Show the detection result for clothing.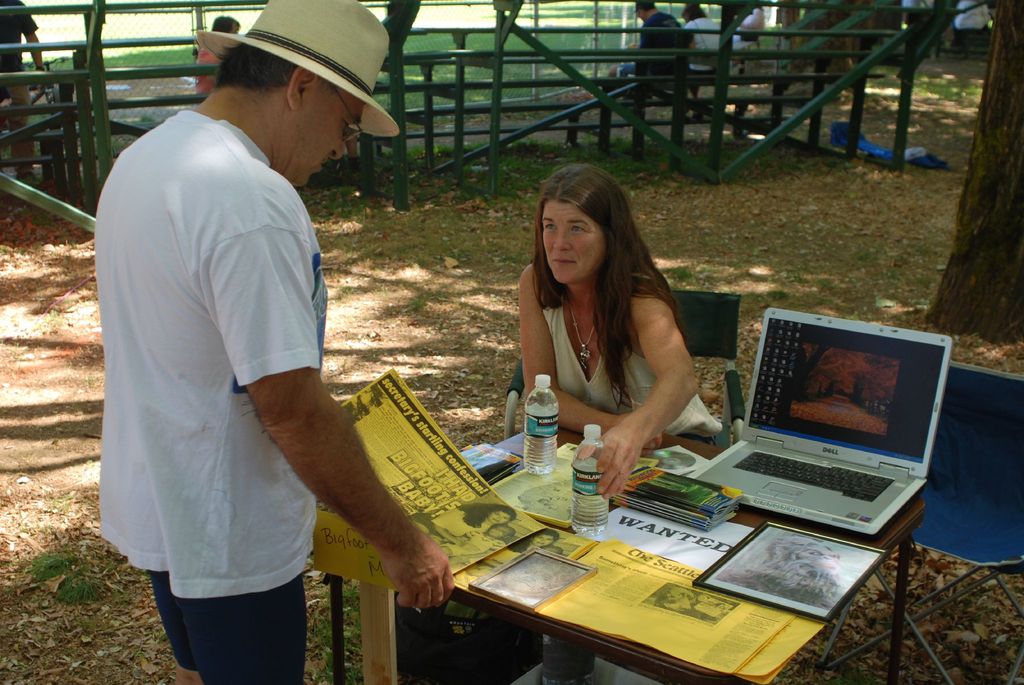
BBox(620, 10, 691, 89).
